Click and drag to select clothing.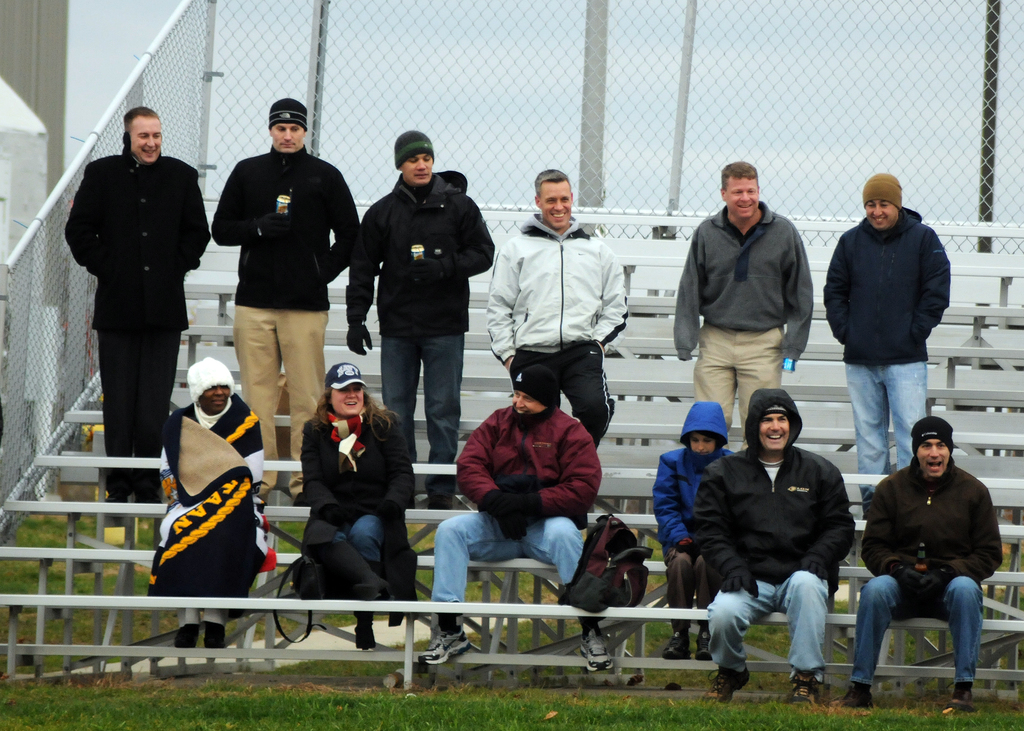
Selection: {"left": 823, "top": 214, "right": 956, "bottom": 495}.
